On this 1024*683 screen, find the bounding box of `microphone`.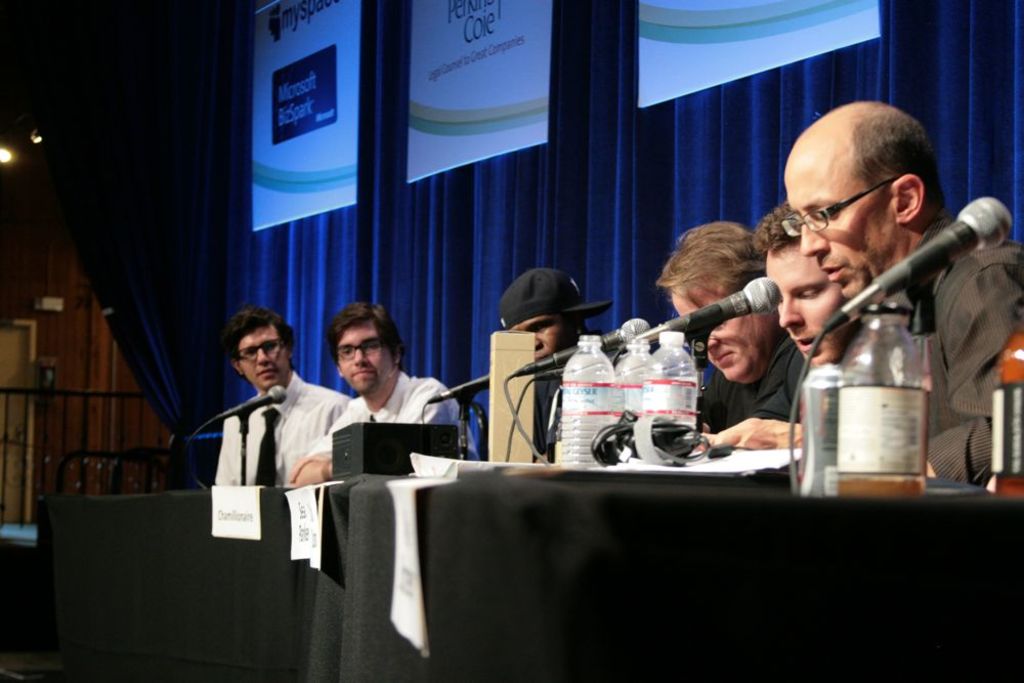
Bounding box: 823:198:1020:336.
